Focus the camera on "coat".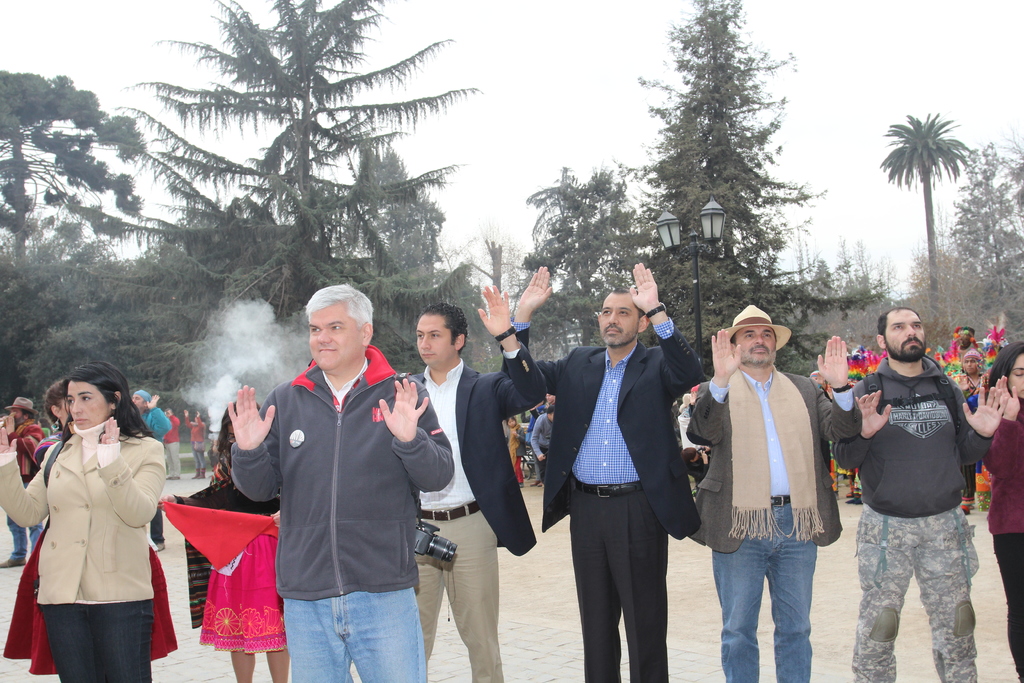
Focus region: (x1=510, y1=320, x2=724, y2=545).
